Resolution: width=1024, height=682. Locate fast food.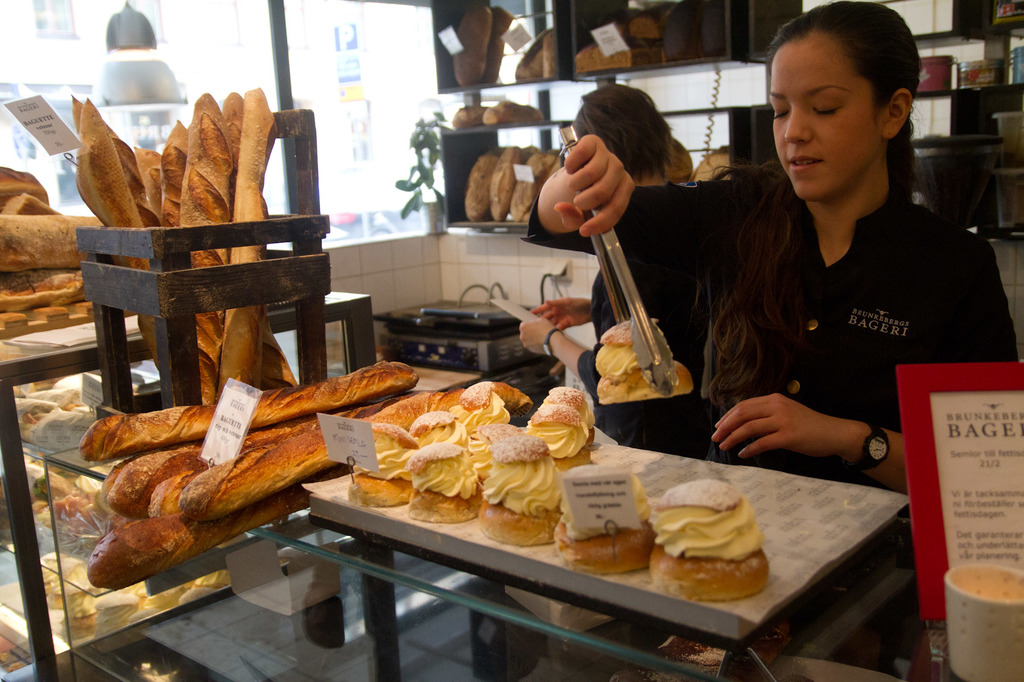
bbox=[36, 542, 95, 607].
